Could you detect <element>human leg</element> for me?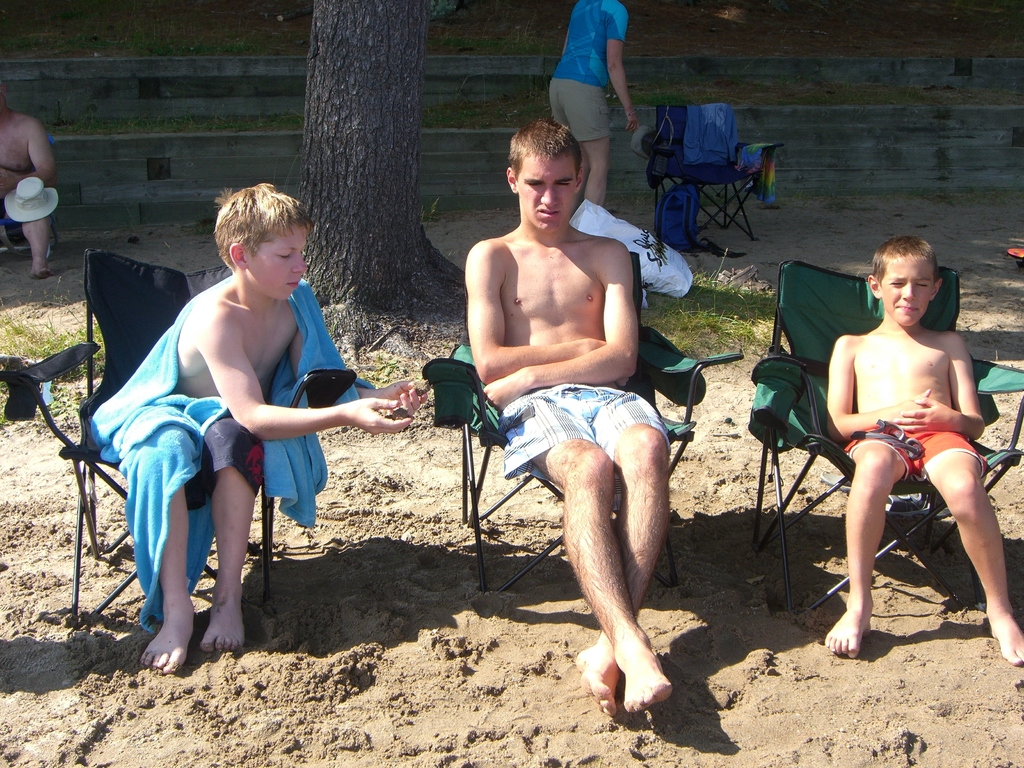
Detection result: [24,216,45,280].
